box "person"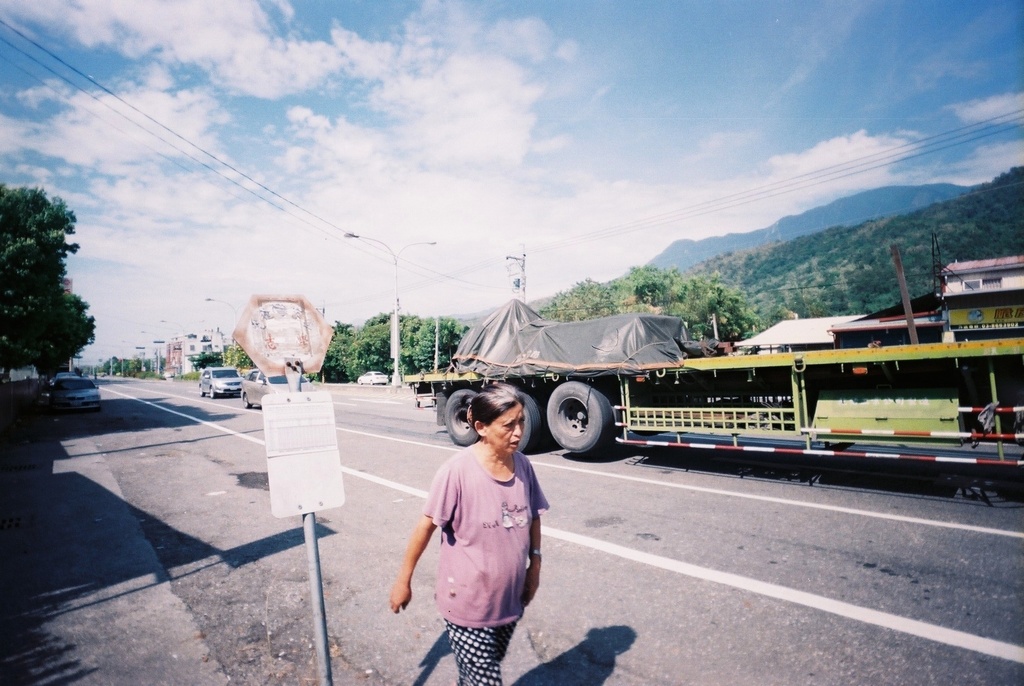
crop(390, 379, 548, 685)
